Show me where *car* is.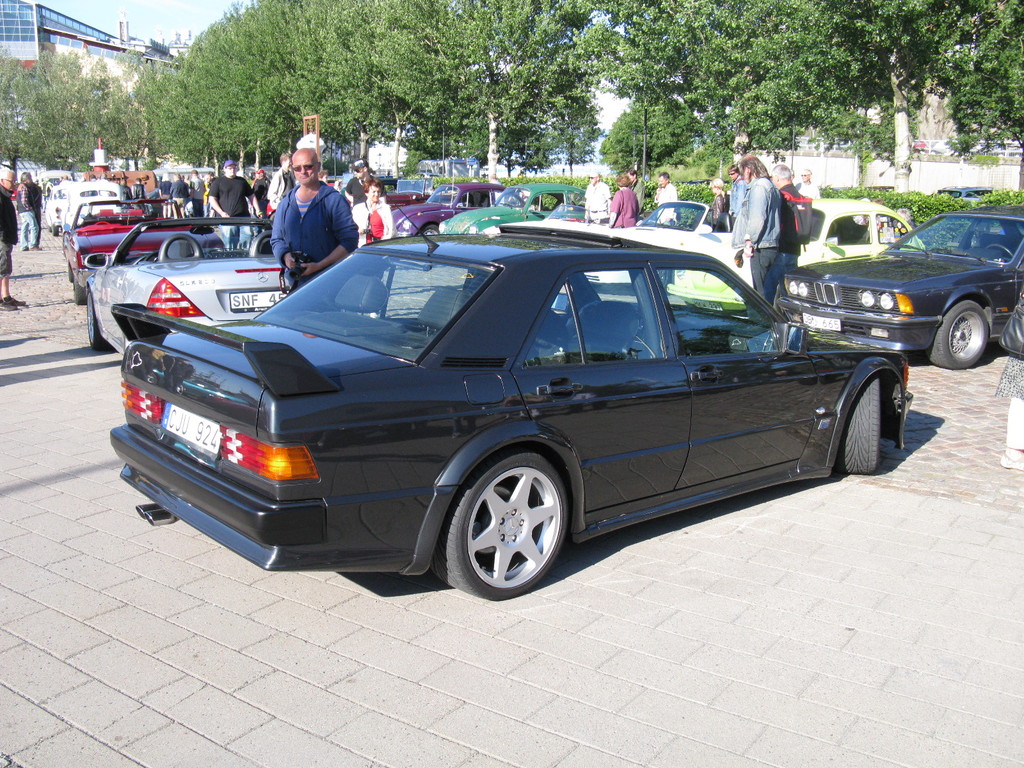
*car* is at (left=444, top=177, right=602, bottom=240).
